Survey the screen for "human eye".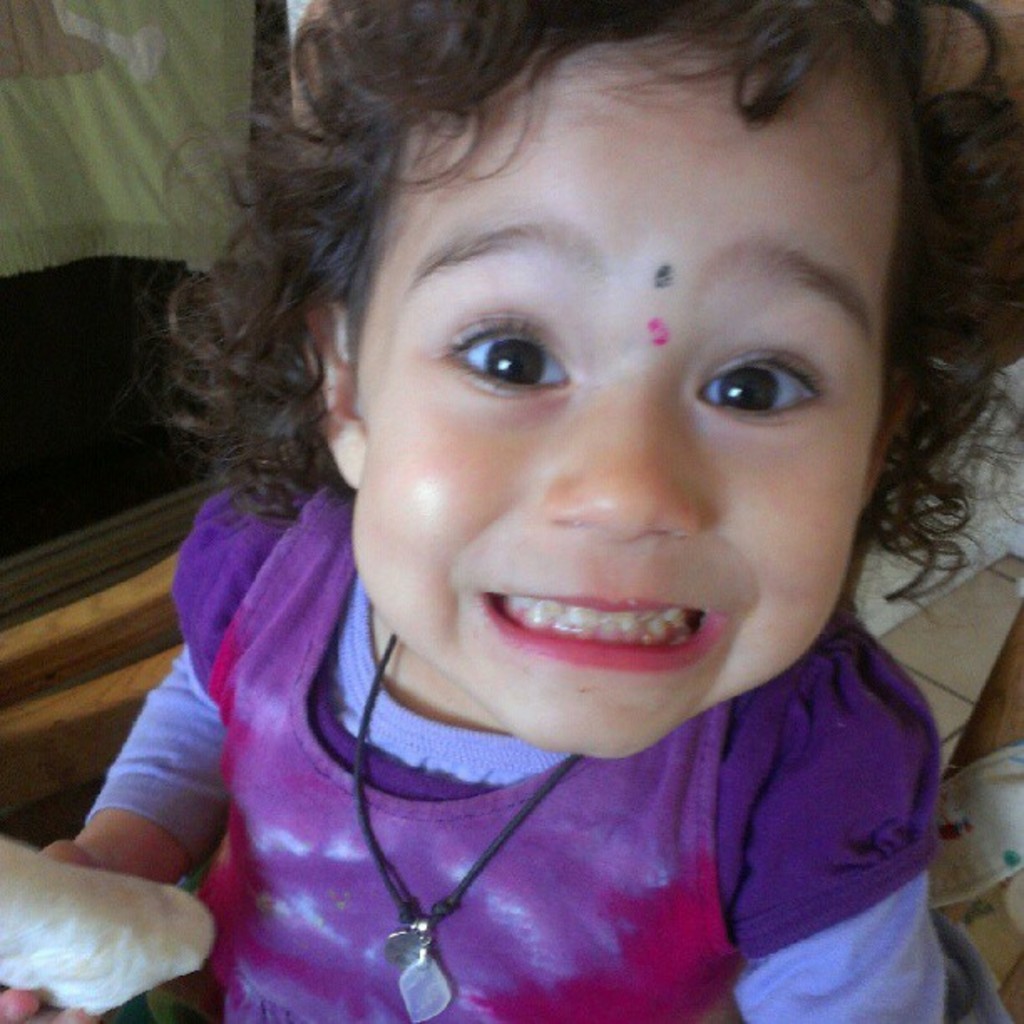
Survey found: <region>683, 321, 835, 445</region>.
